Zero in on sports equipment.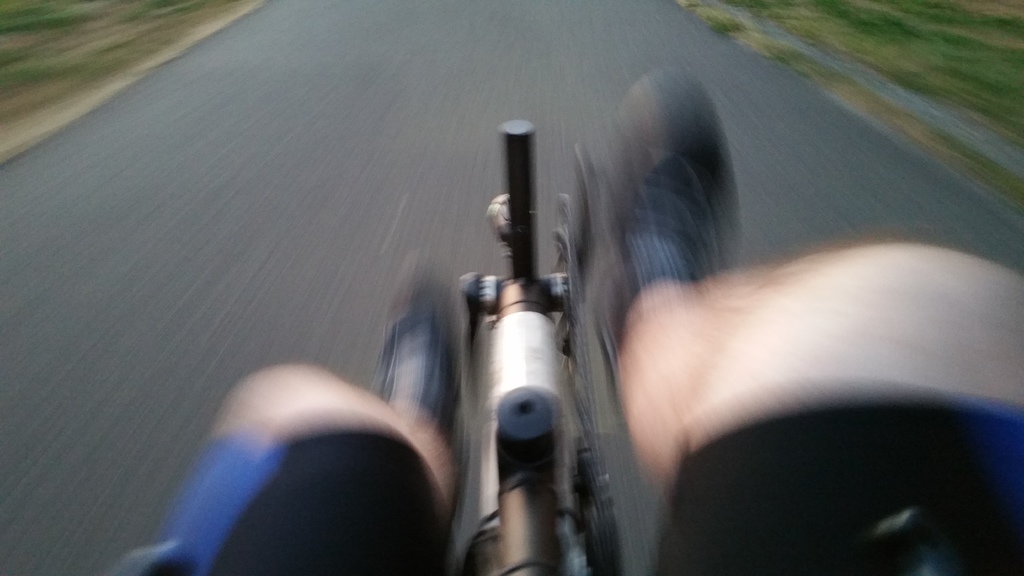
Zeroed in: {"x1": 460, "y1": 124, "x2": 604, "y2": 575}.
